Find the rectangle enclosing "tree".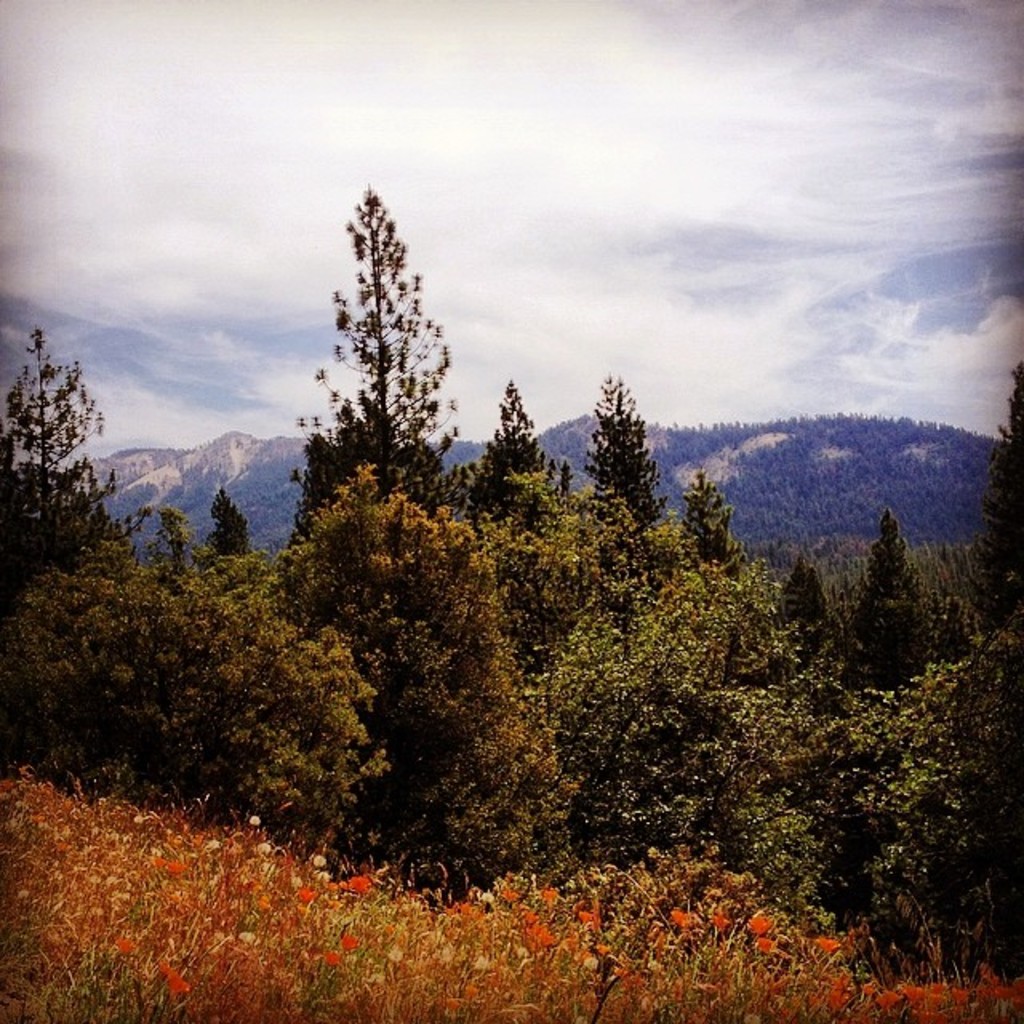
box=[518, 542, 757, 853].
